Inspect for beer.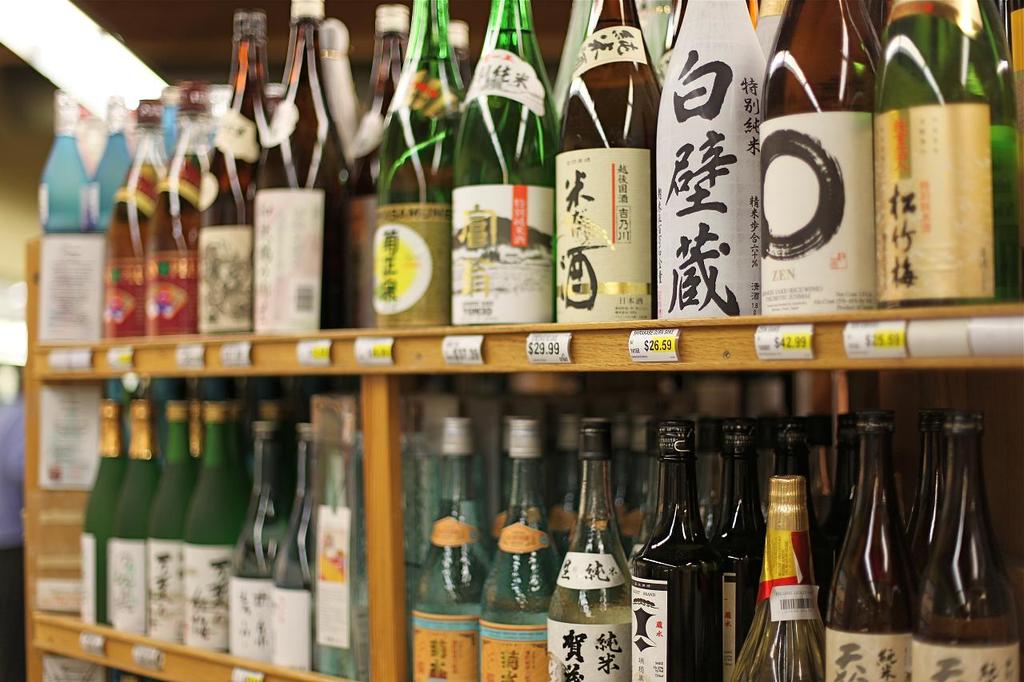
Inspection: {"x1": 255, "y1": 0, "x2": 353, "y2": 344}.
